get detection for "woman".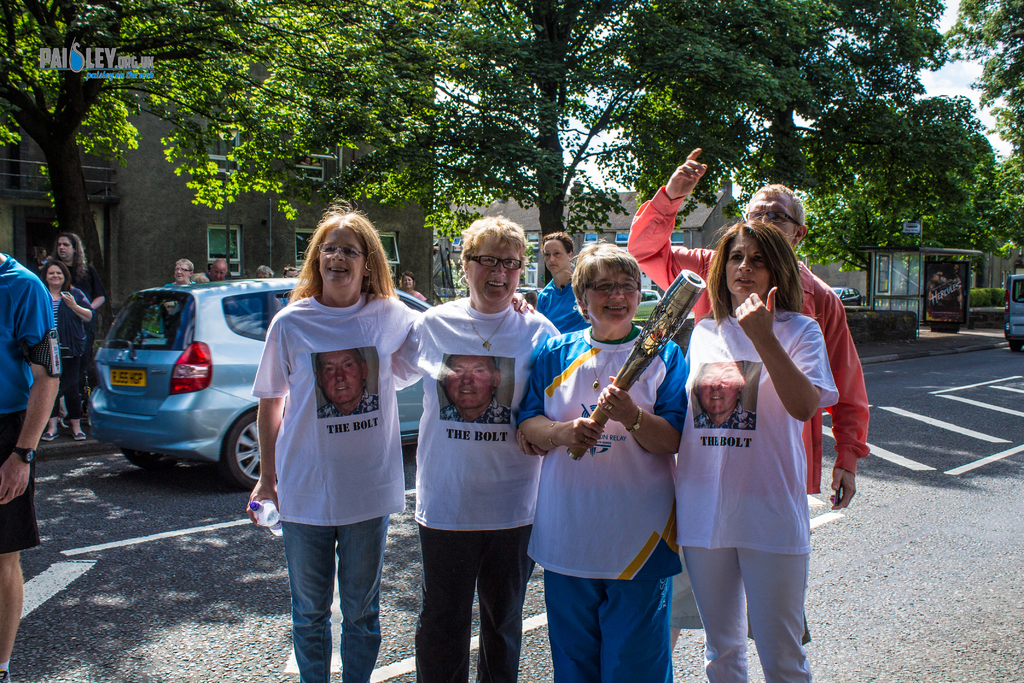
Detection: left=513, top=242, right=690, bottom=682.
